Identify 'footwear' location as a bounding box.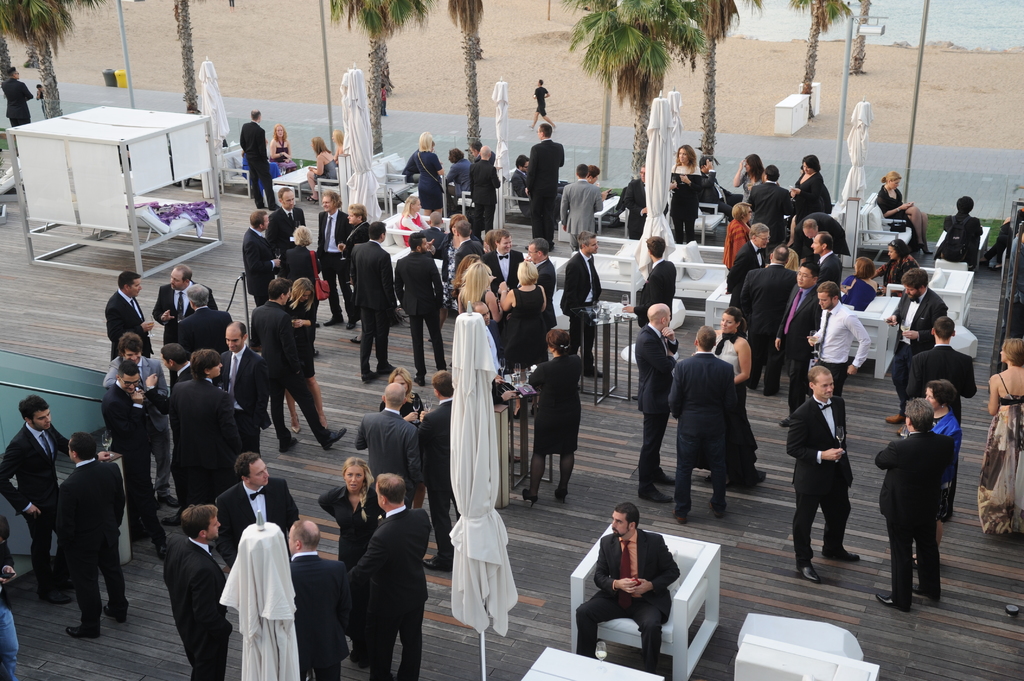
[left=321, top=314, right=338, bottom=328].
